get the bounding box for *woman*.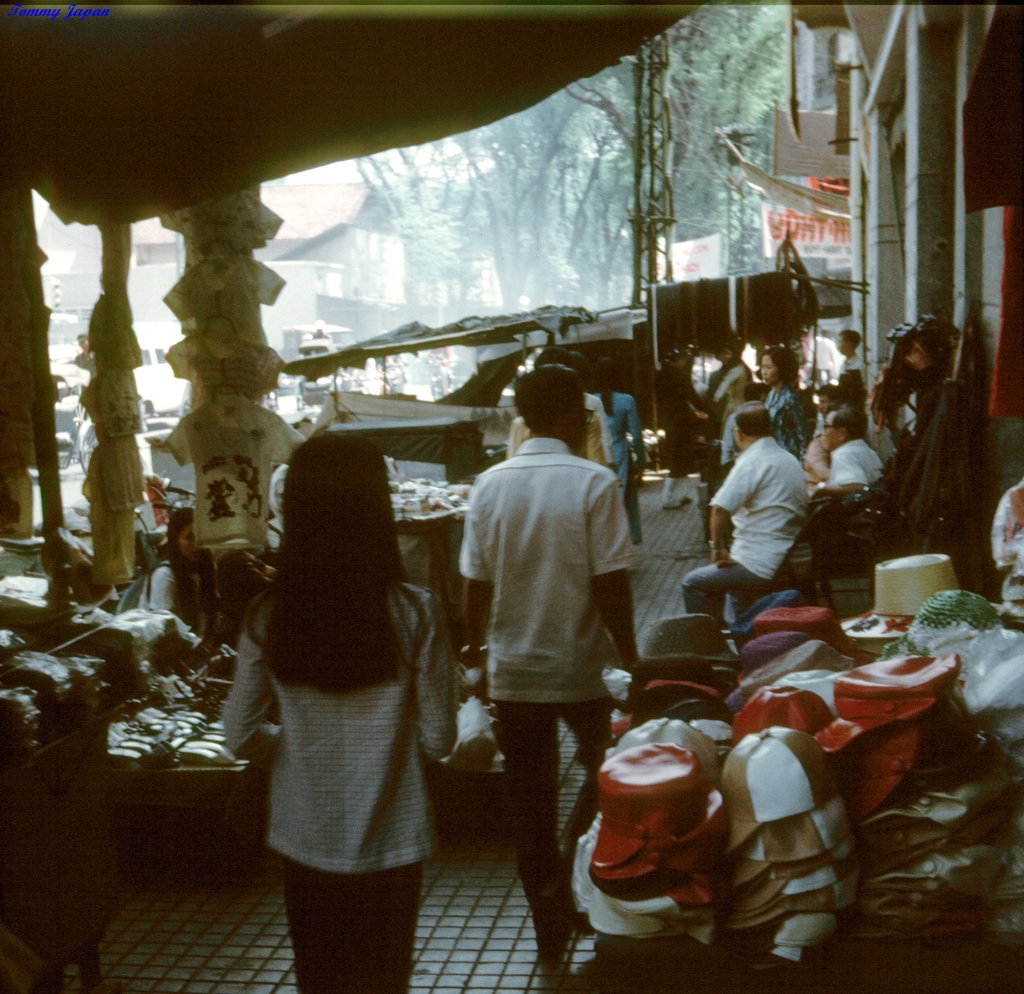
{"x1": 758, "y1": 344, "x2": 820, "y2": 460}.
